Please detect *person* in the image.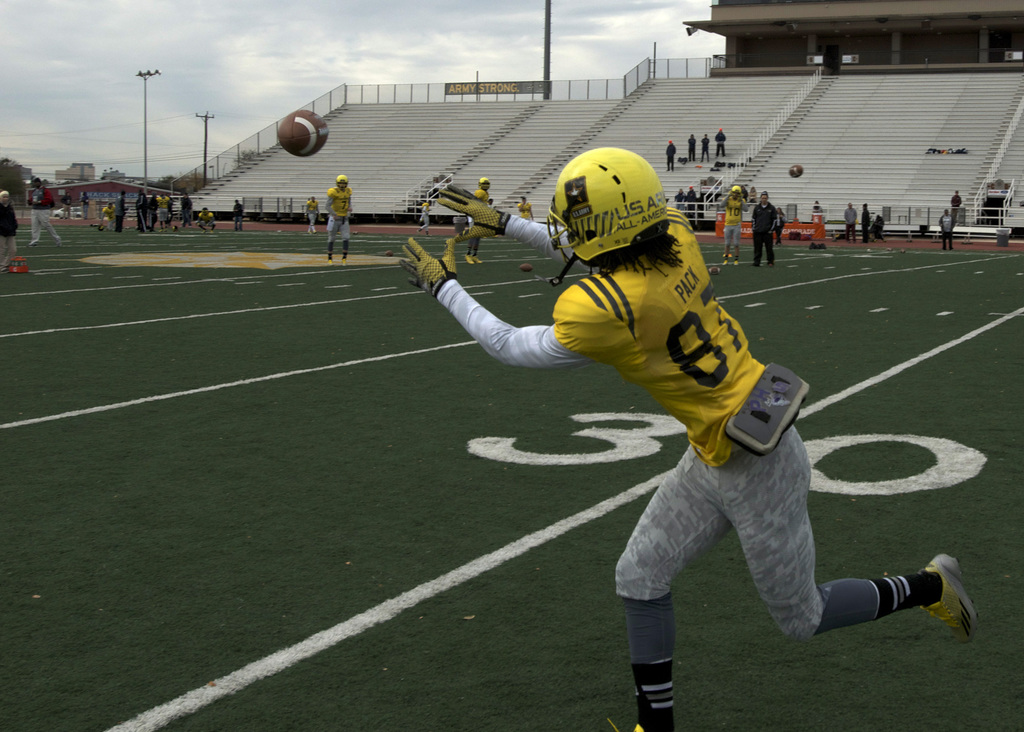
664:137:680:172.
